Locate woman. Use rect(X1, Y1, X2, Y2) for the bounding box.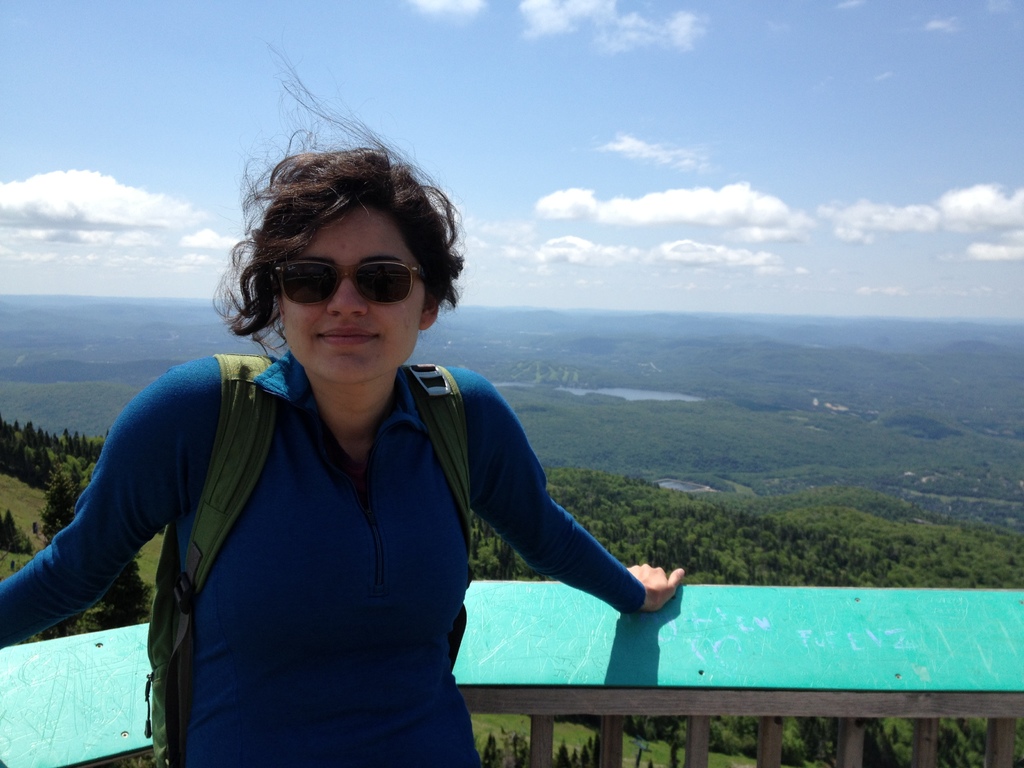
rect(30, 144, 668, 764).
